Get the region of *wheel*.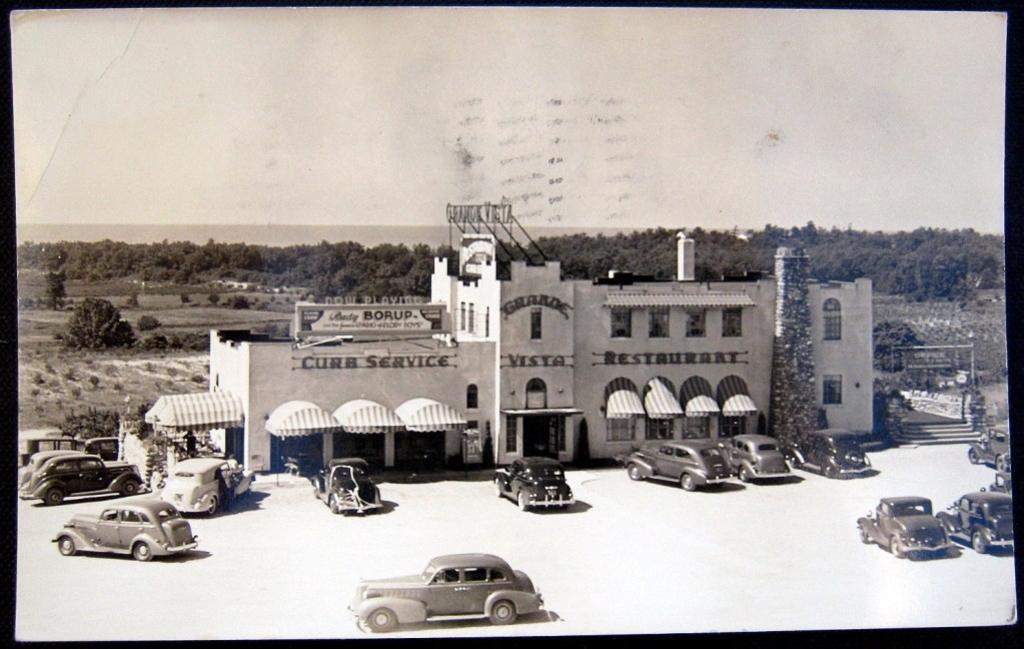
crop(47, 491, 62, 506).
